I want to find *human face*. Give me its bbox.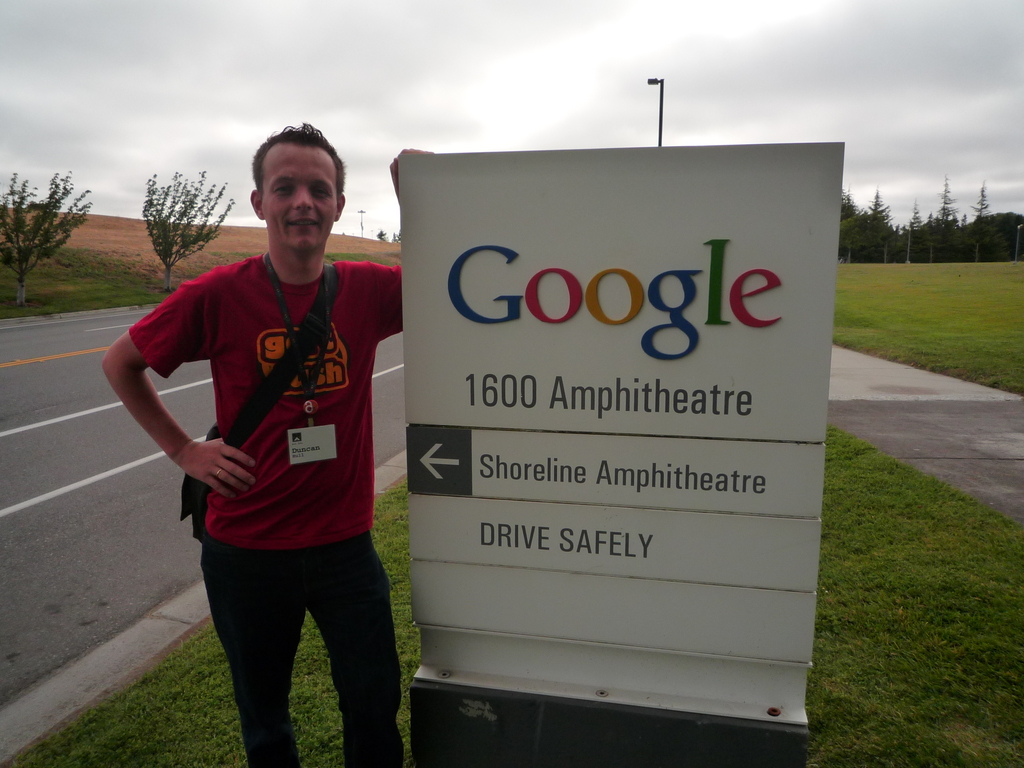
crop(264, 144, 340, 254).
